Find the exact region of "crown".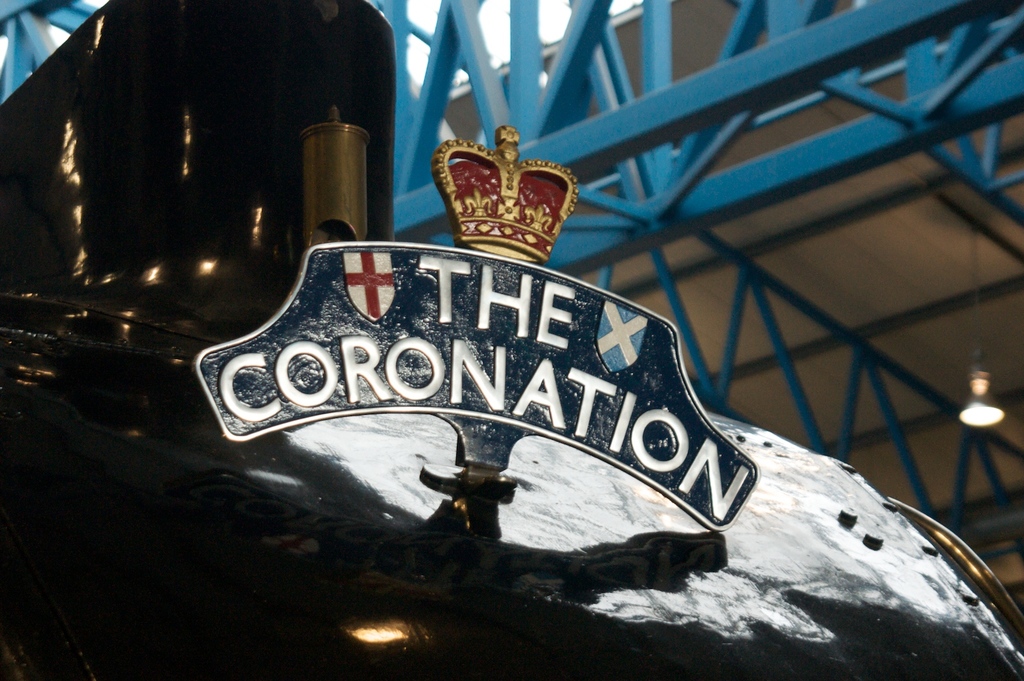
Exact region: 431,123,578,264.
